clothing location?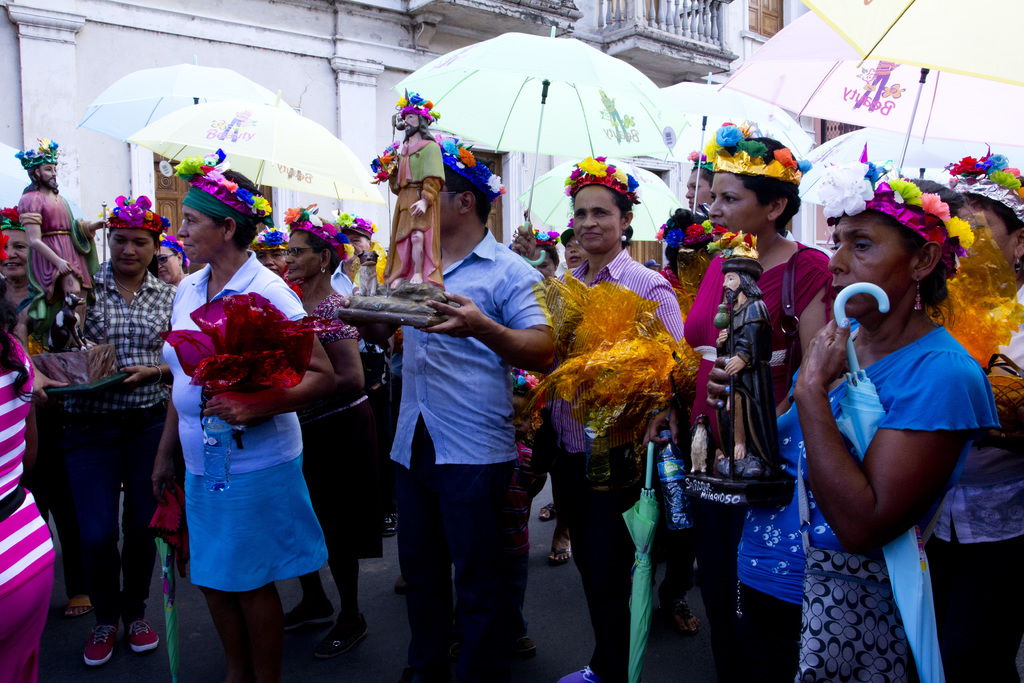
left=920, top=303, right=1023, bottom=682
